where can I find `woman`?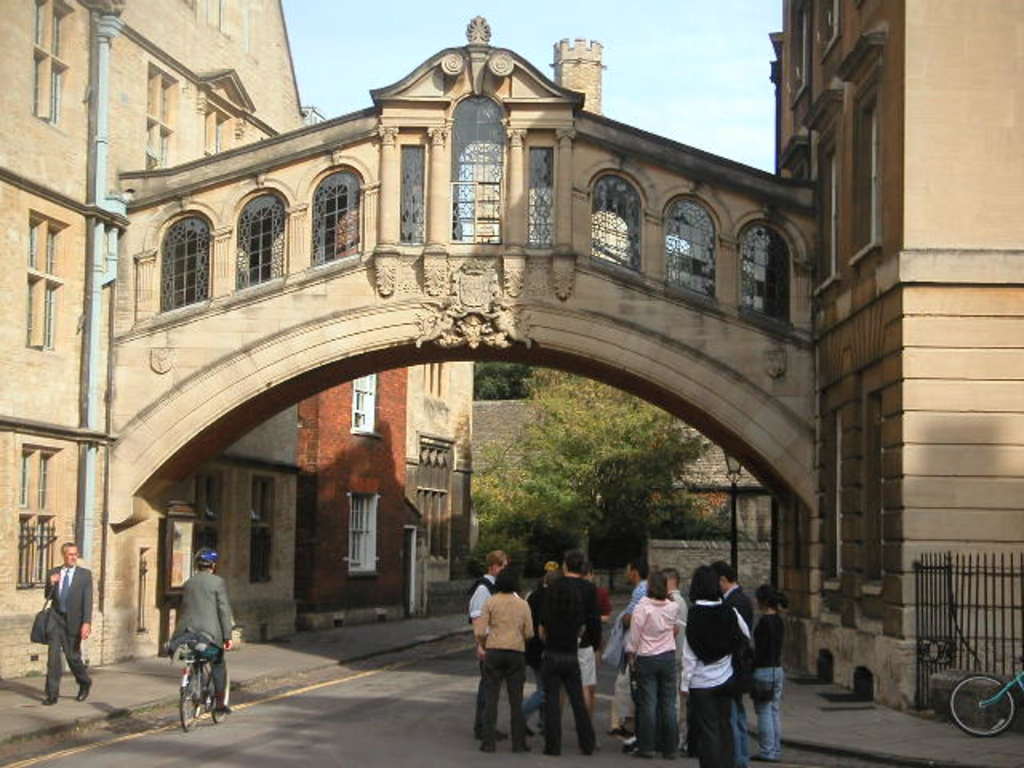
You can find it at <region>621, 566, 683, 760</region>.
